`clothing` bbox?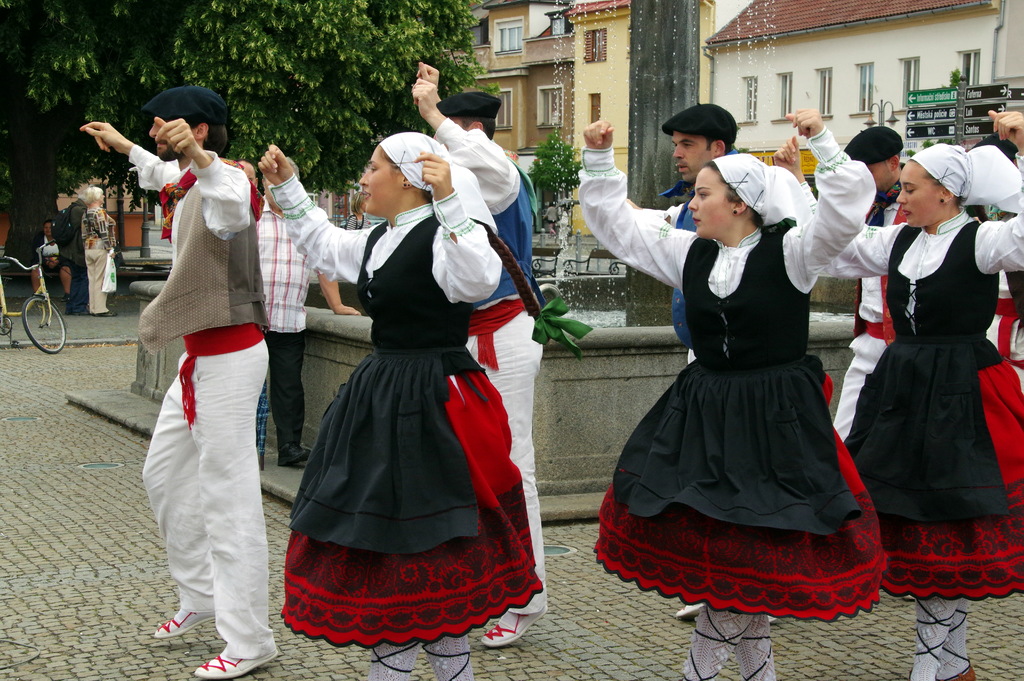
detection(813, 145, 1023, 600)
